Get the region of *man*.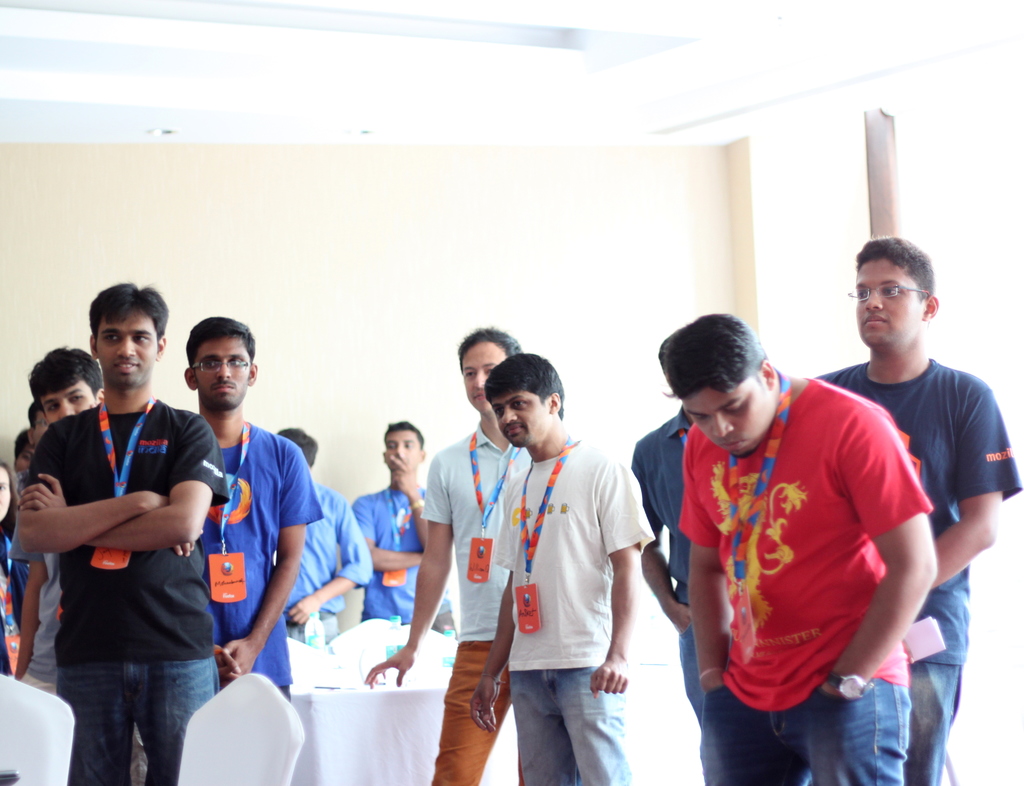
pyautogui.locateOnScreen(350, 419, 458, 650).
